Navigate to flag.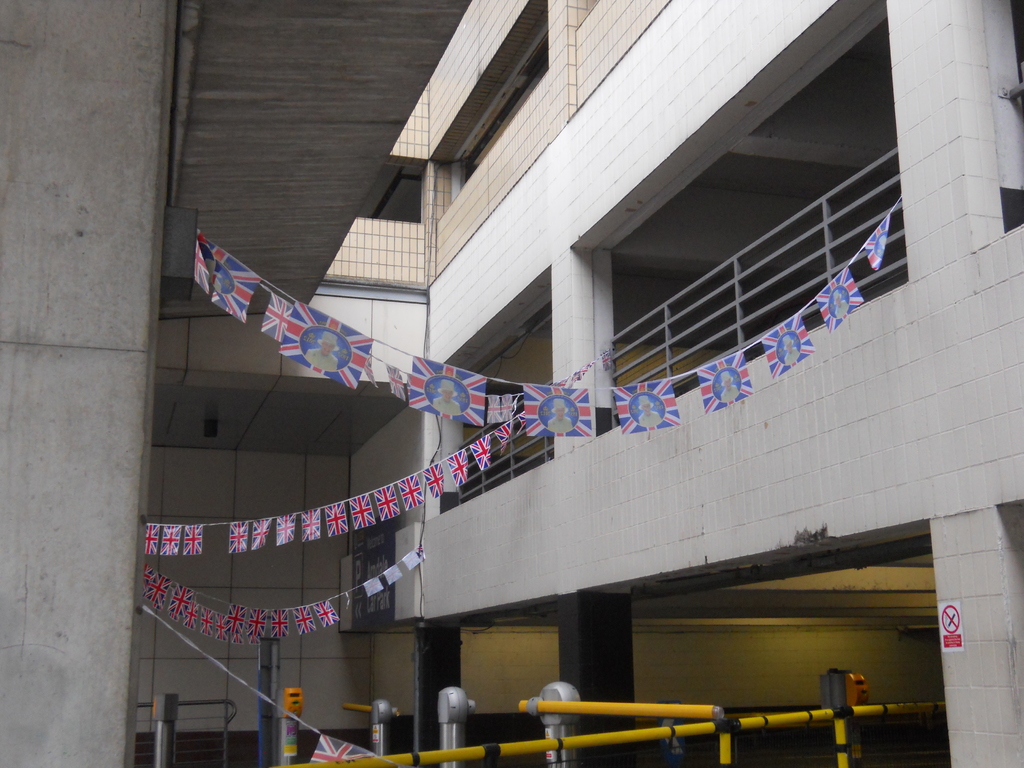
Navigation target: <box>696,352,753,420</box>.
